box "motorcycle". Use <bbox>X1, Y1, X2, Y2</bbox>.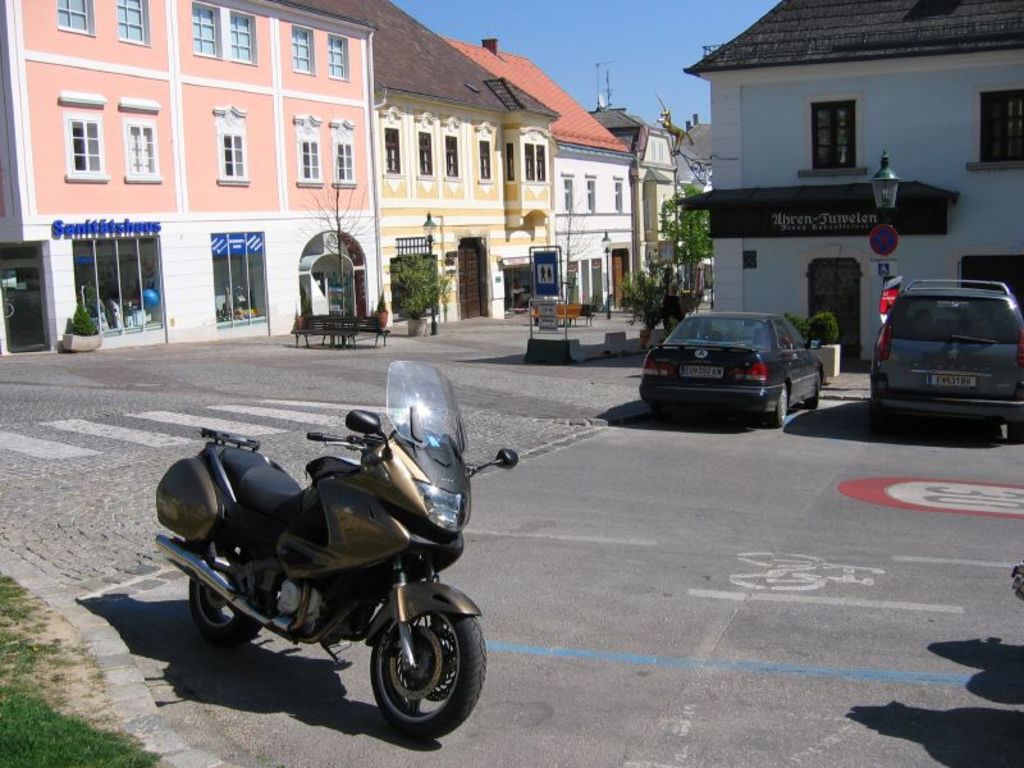
<bbox>146, 384, 490, 735</bbox>.
